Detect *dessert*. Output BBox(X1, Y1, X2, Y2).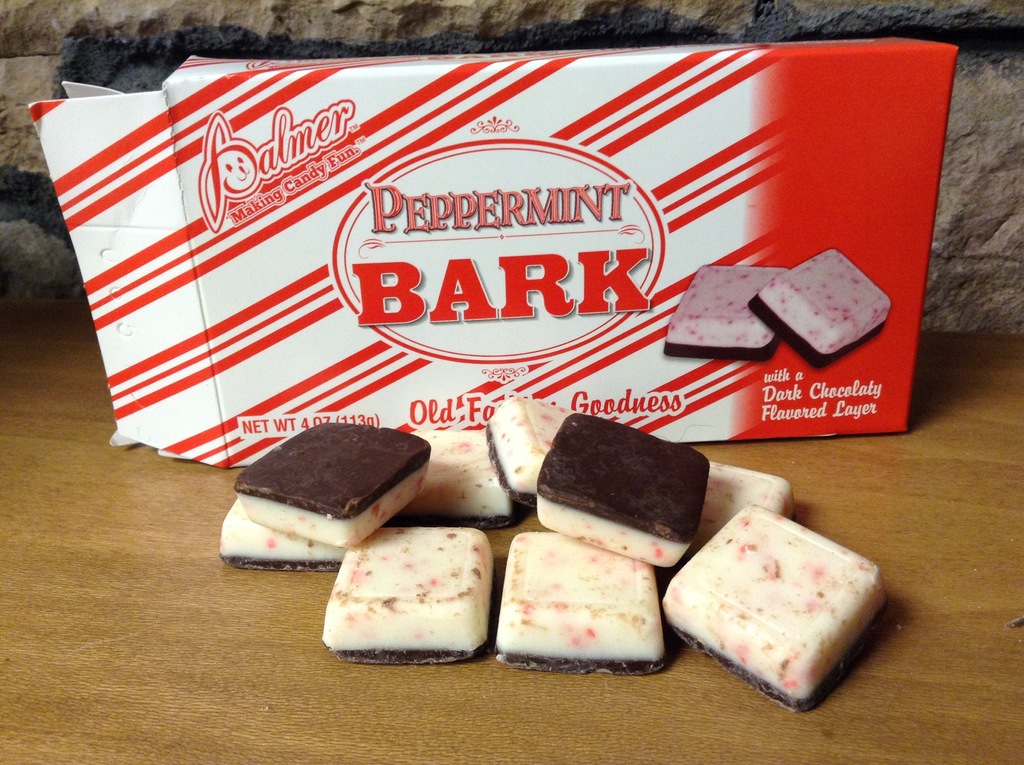
BBox(216, 495, 346, 572).
